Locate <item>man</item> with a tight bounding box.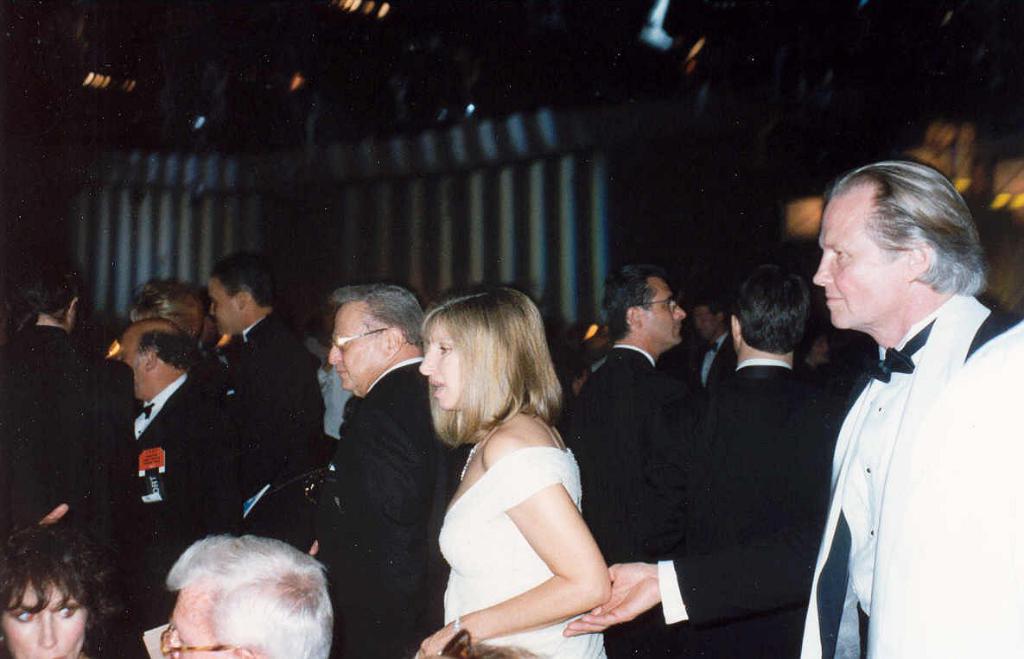
[160, 531, 337, 658].
